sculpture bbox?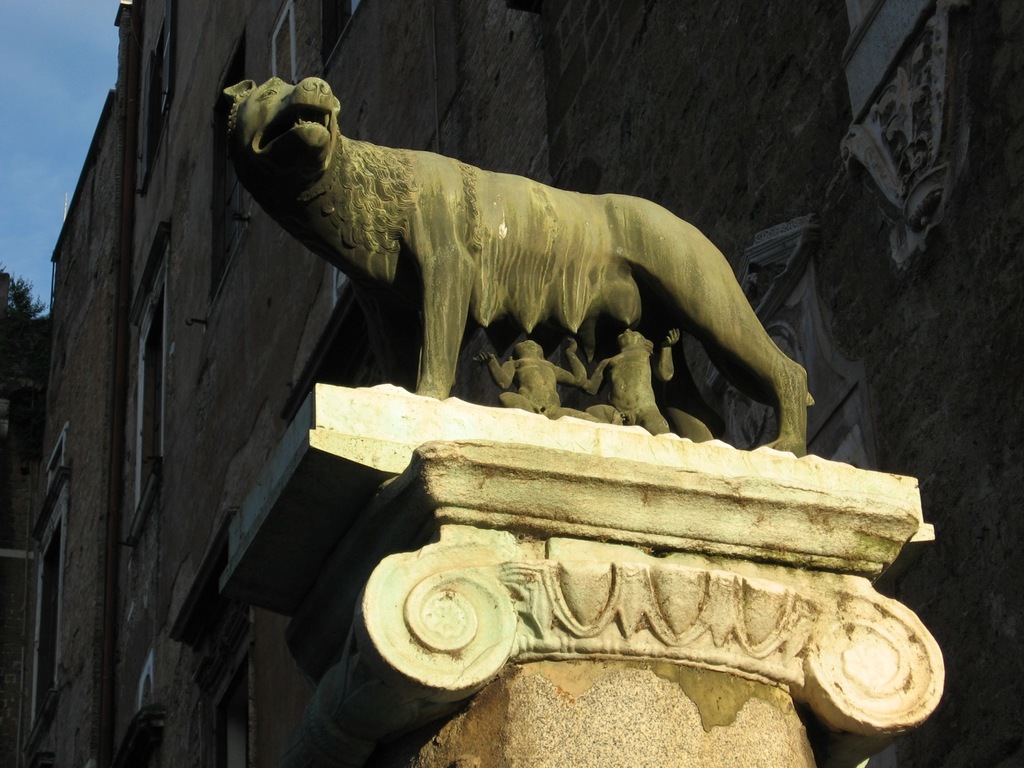
259:100:820:457
